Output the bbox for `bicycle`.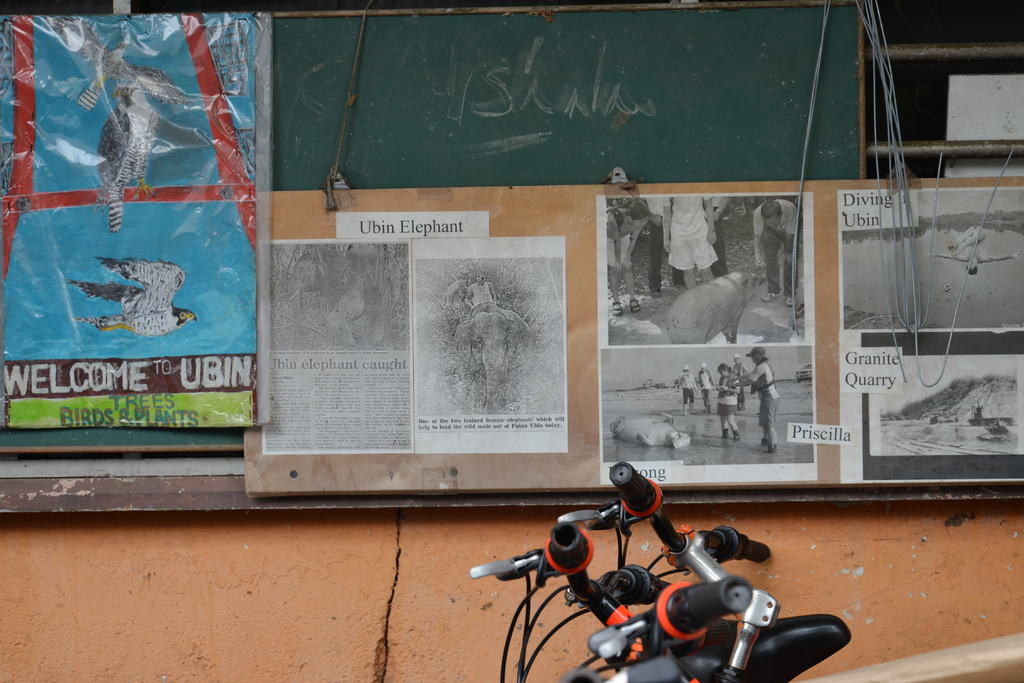
560:573:846:682.
